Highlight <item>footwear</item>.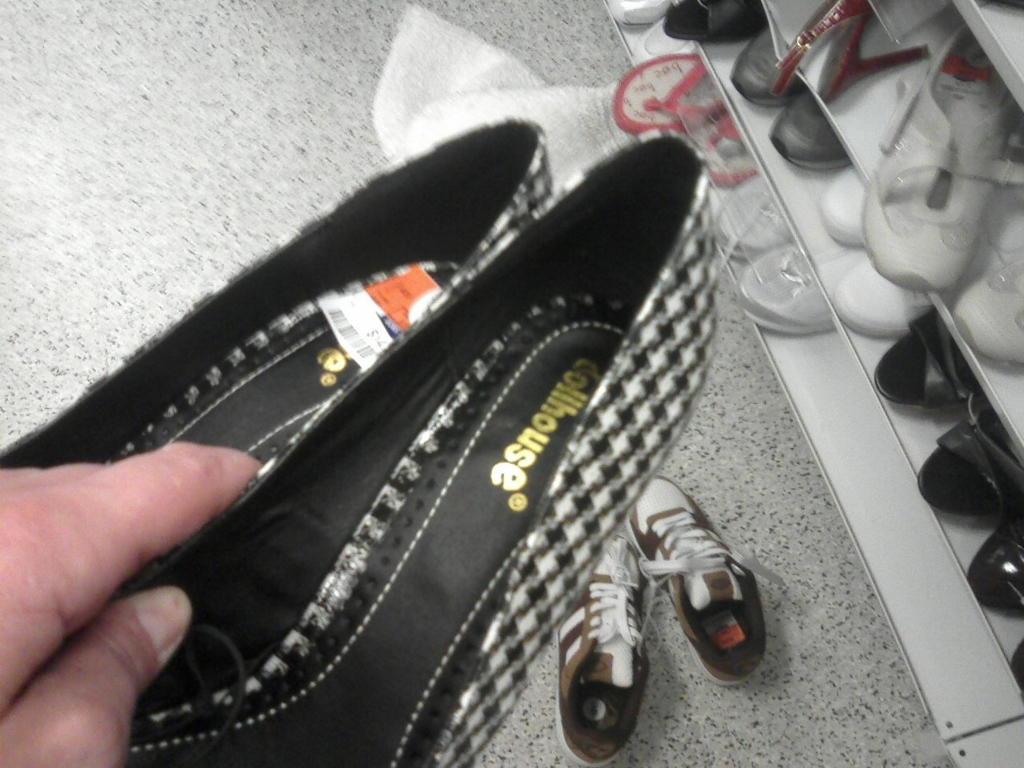
Highlighted region: (left=130, top=128, right=714, bottom=764).
